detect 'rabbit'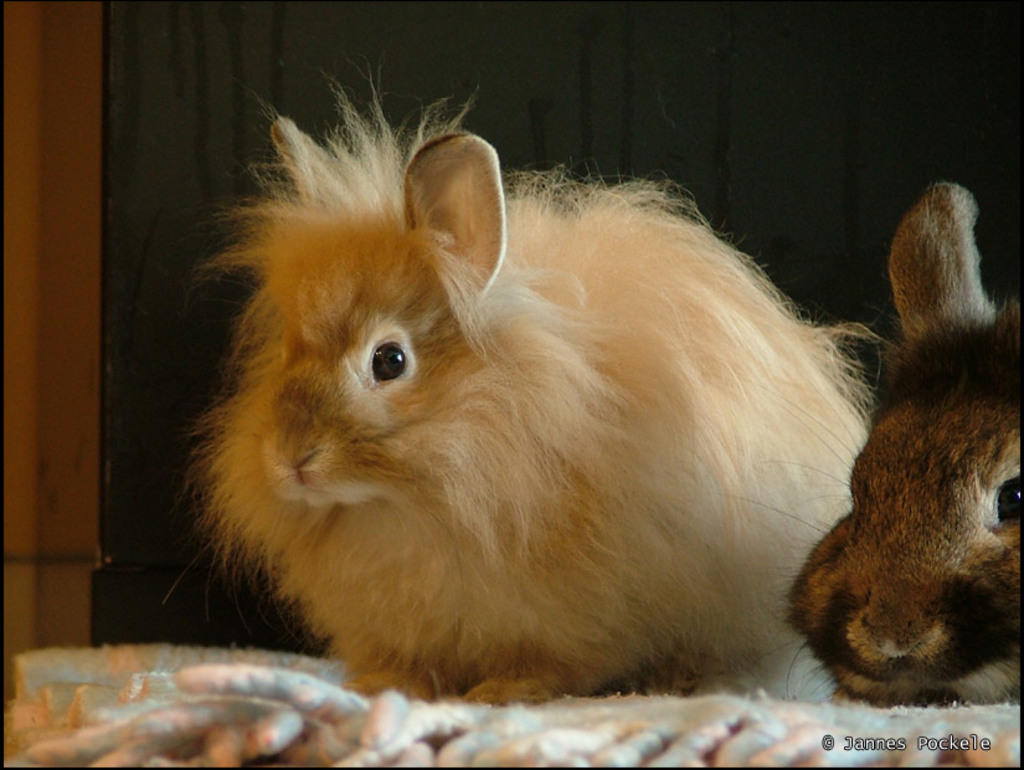
bbox=[755, 179, 1023, 710]
